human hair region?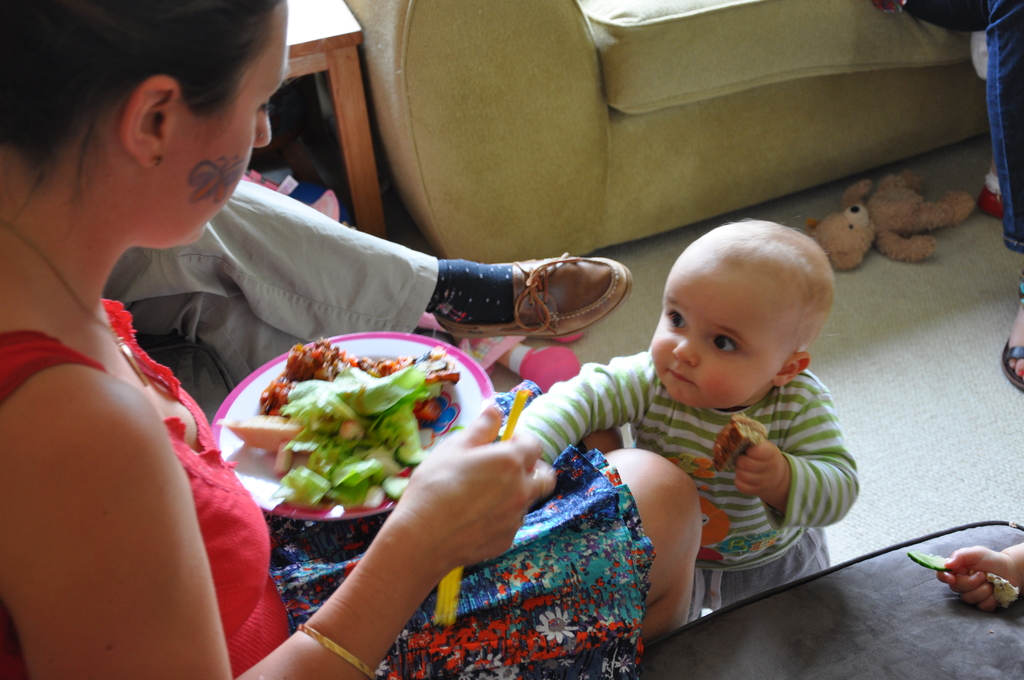
<bbox>42, 12, 285, 145</bbox>
